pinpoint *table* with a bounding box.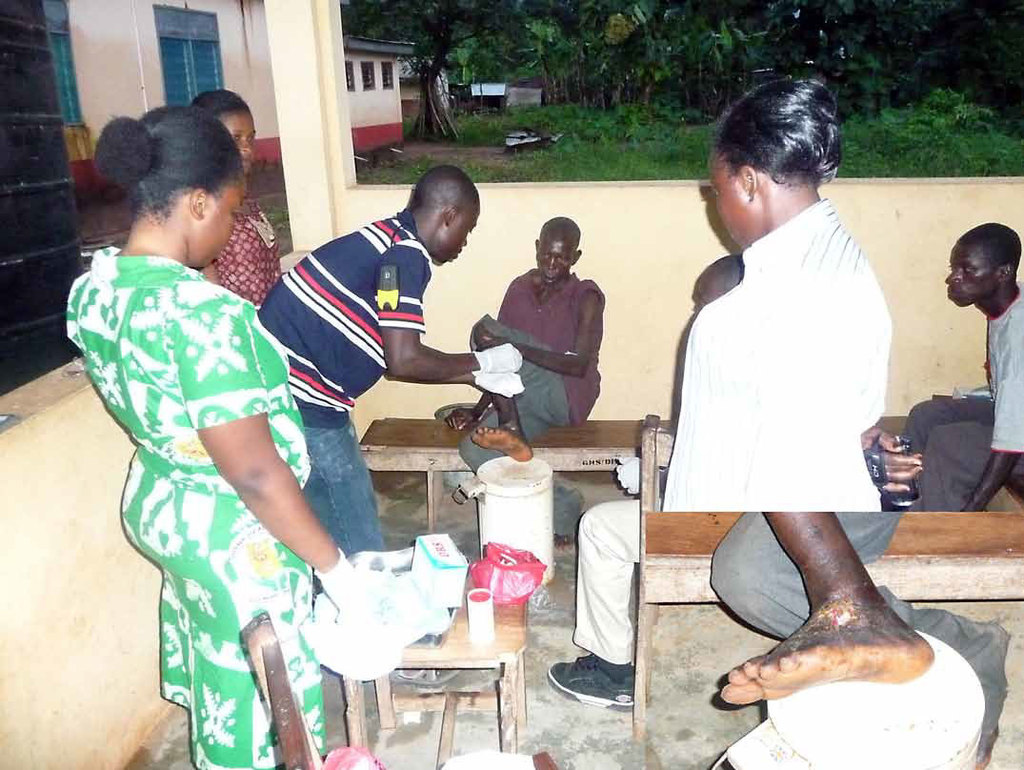
<bbox>278, 500, 607, 757</bbox>.
